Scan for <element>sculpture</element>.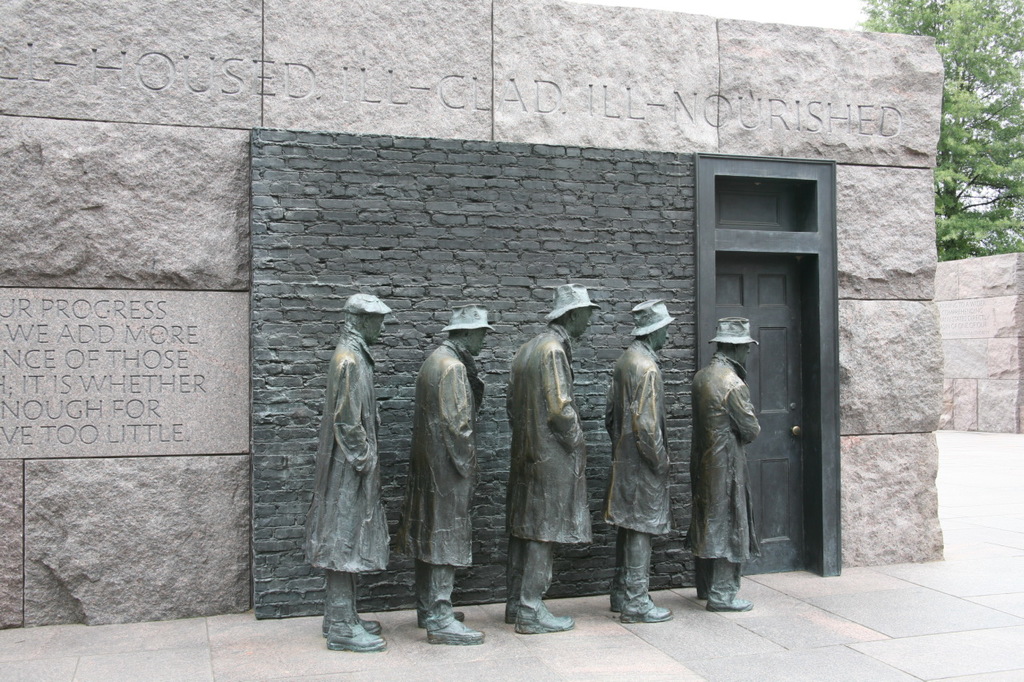
Scan result: x1=406, y1=307, x2=503, y2=644.
